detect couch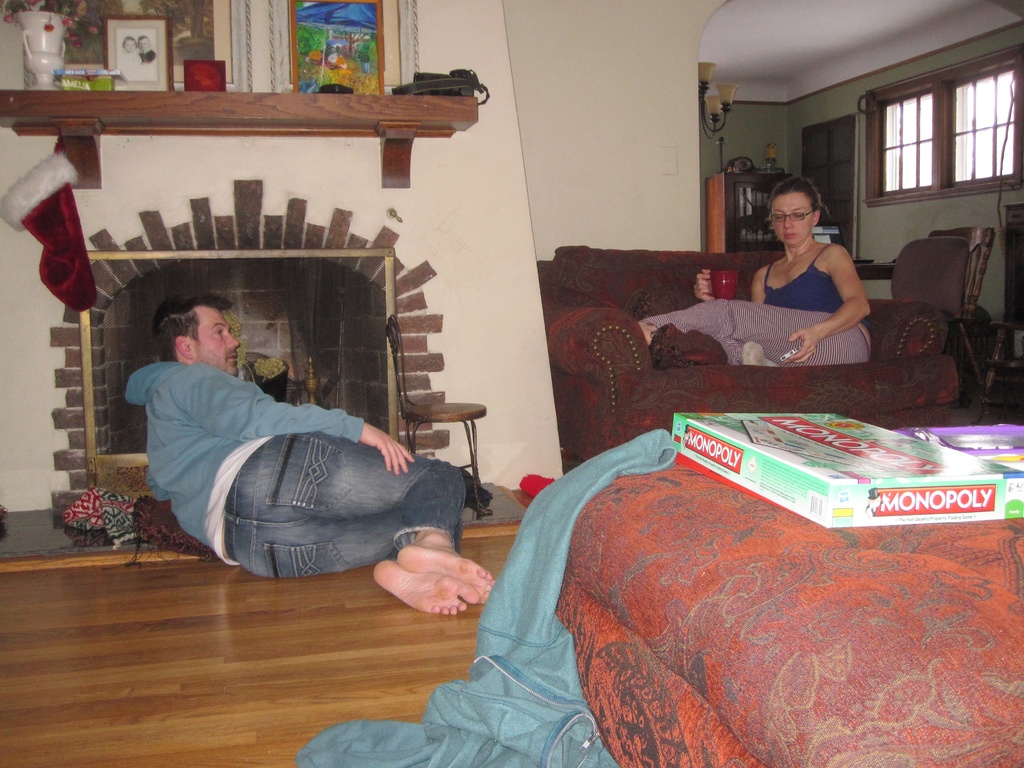
x1=532, y1=243, x2=973, y2=471
